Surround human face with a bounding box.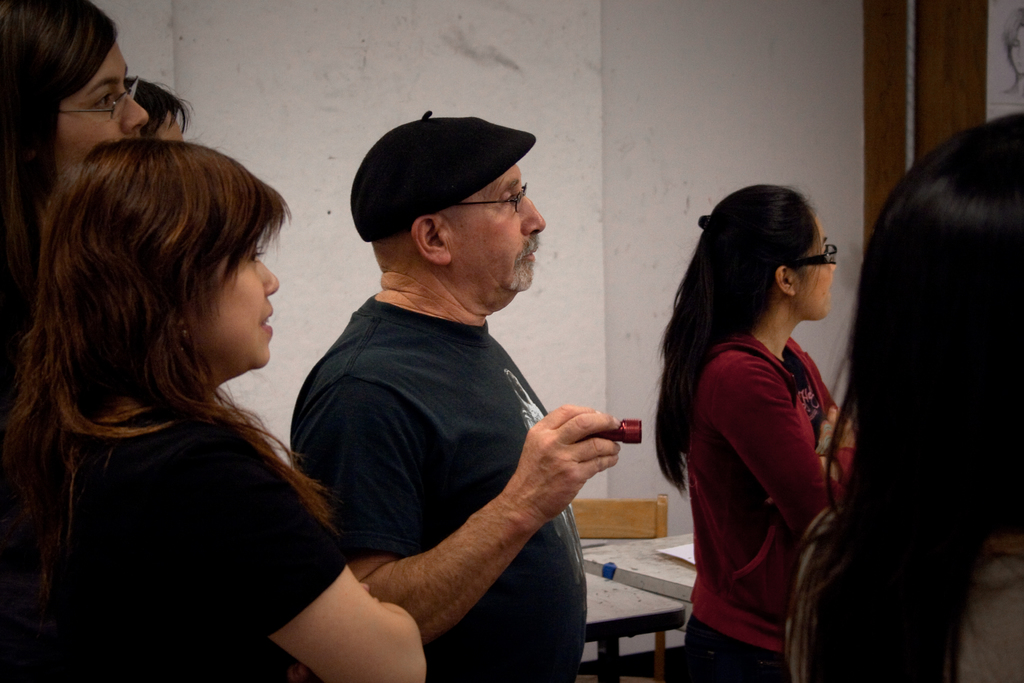
Rect(449, 161, 548, 294).
